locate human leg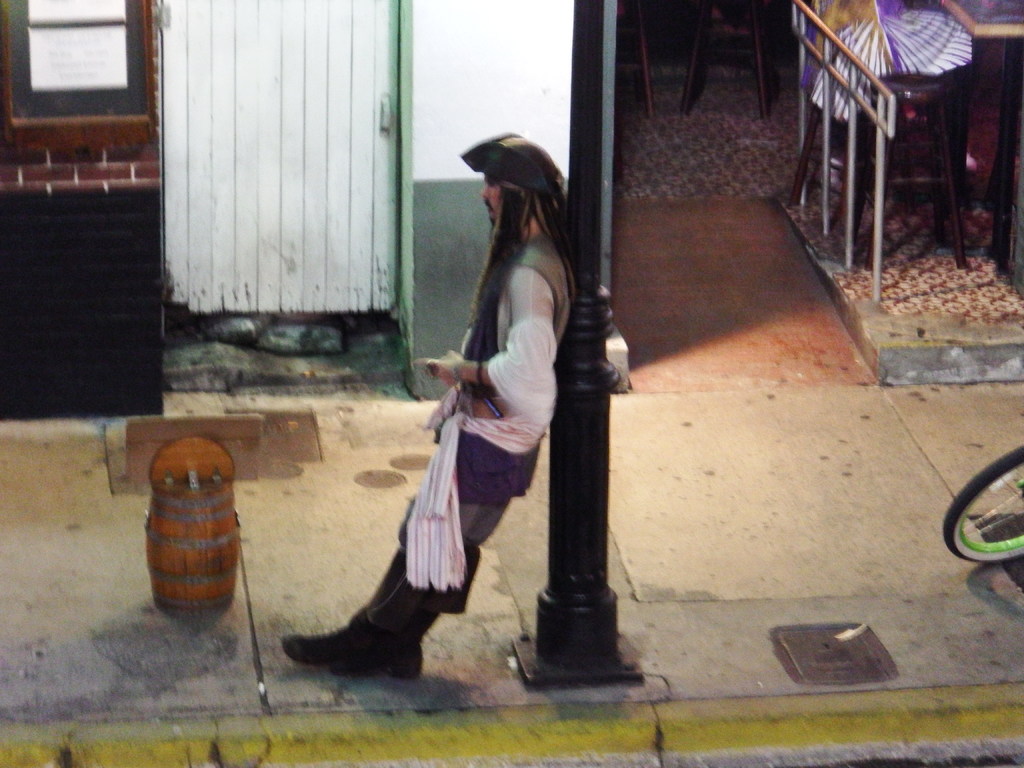
280:423:535:669
